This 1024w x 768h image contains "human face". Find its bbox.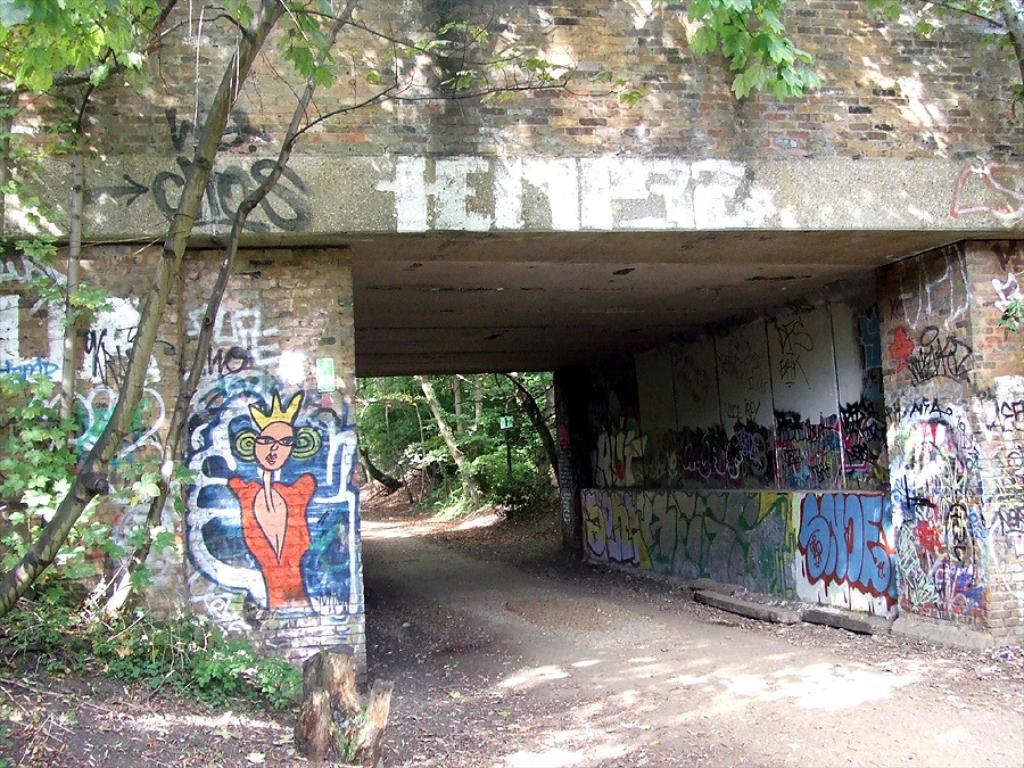
(254,422,294,470).
